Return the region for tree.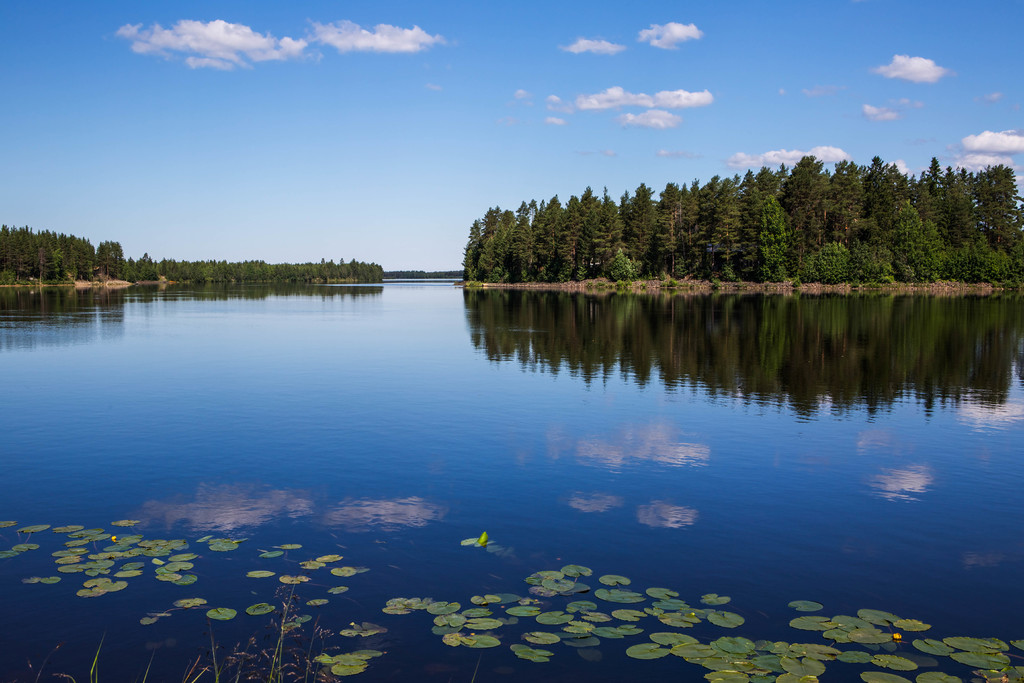
436:186:666:278.
